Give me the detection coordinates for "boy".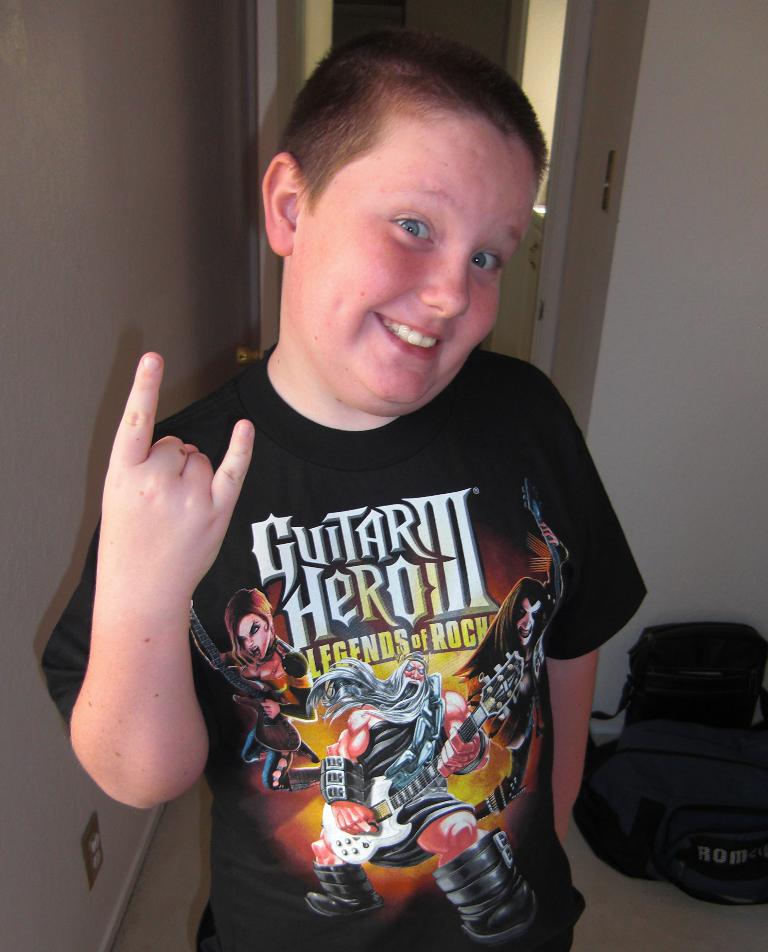
box=[96, 63, 627, 897].
